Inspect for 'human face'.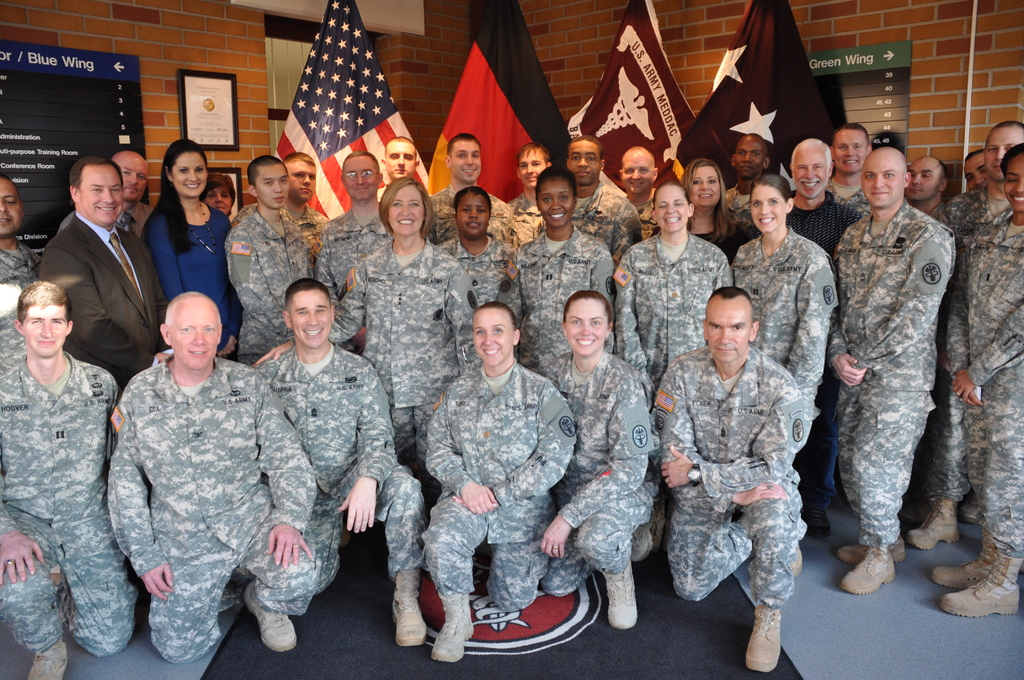
Inspection: x1=168, y1=303, x2=223, y2=366.
